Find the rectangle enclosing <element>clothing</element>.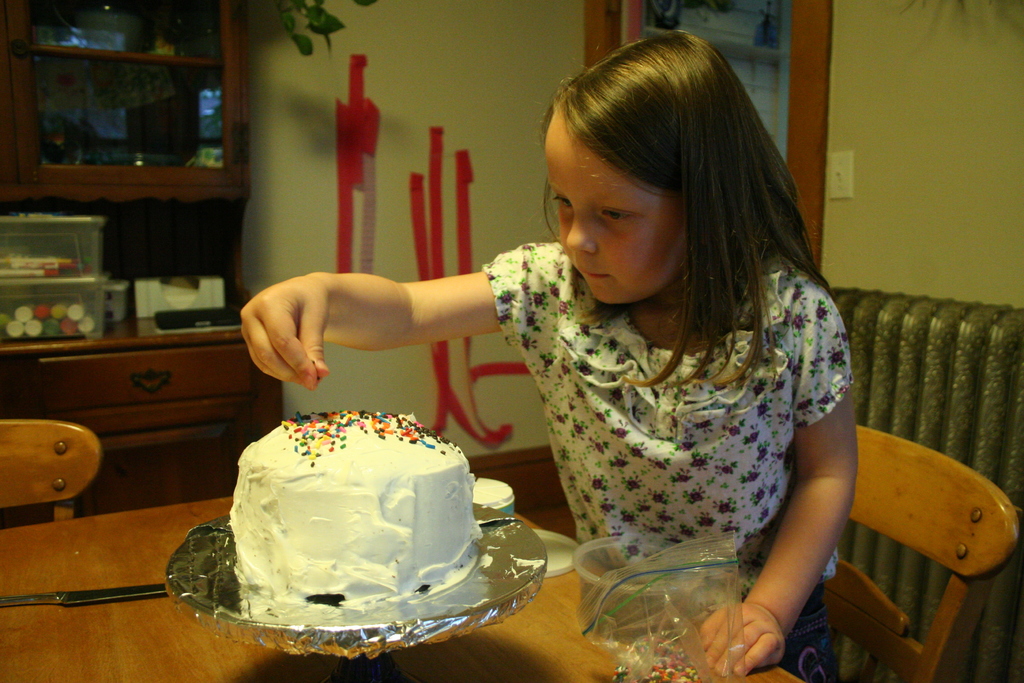
(474, 233, 883, 632).
